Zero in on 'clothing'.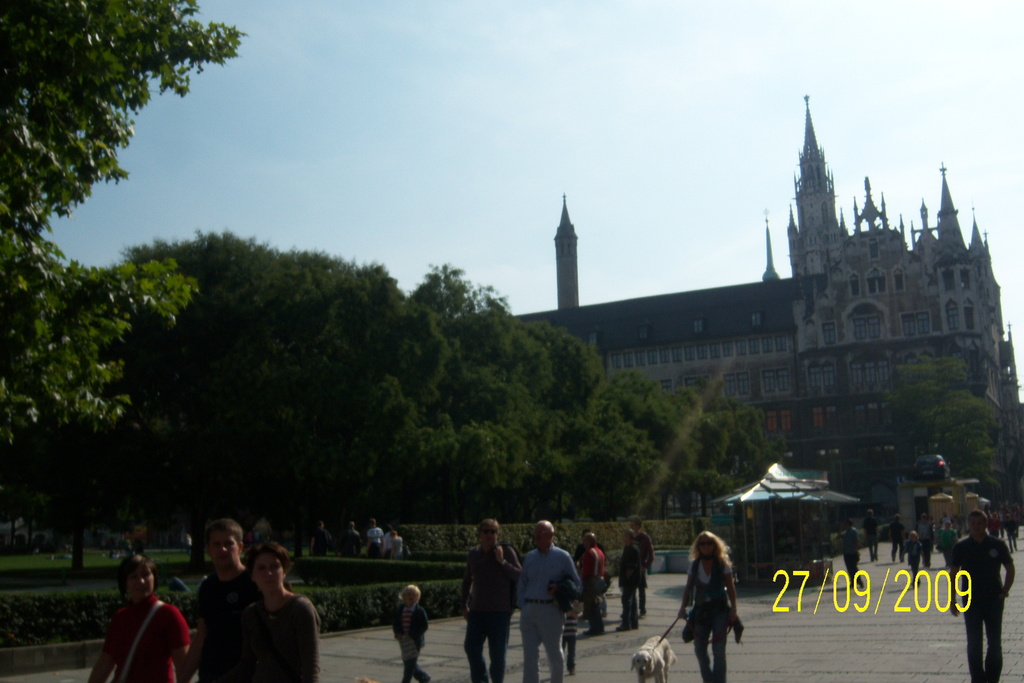
Zeroed in: [684,554,744,682].
